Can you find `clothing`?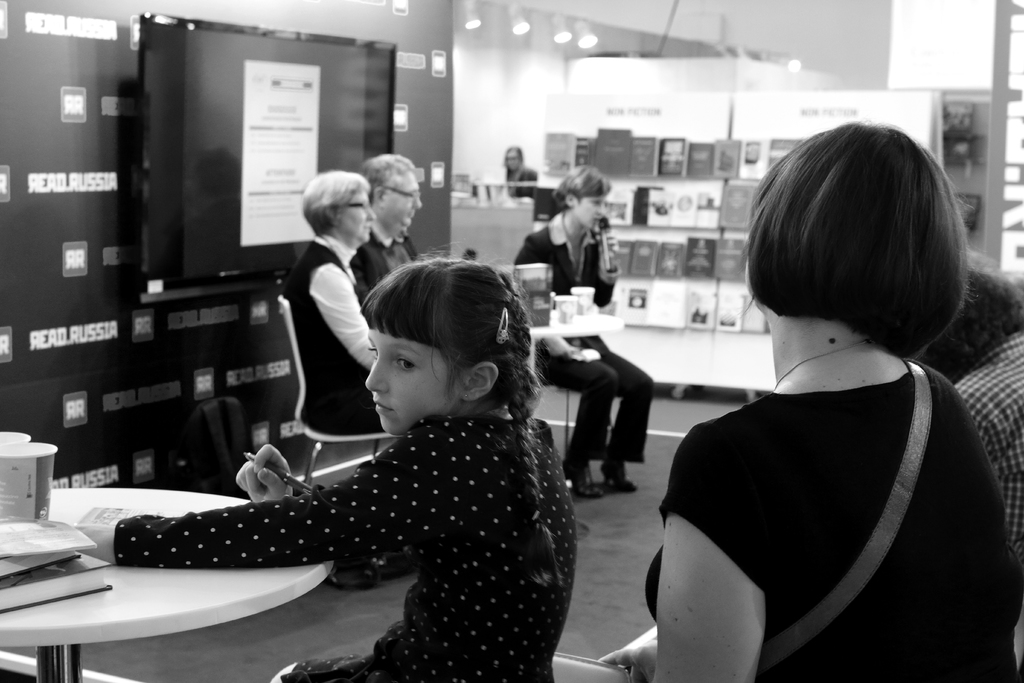
Yes, bounding box: [left=279, top=232, right=383, bottom=437].
